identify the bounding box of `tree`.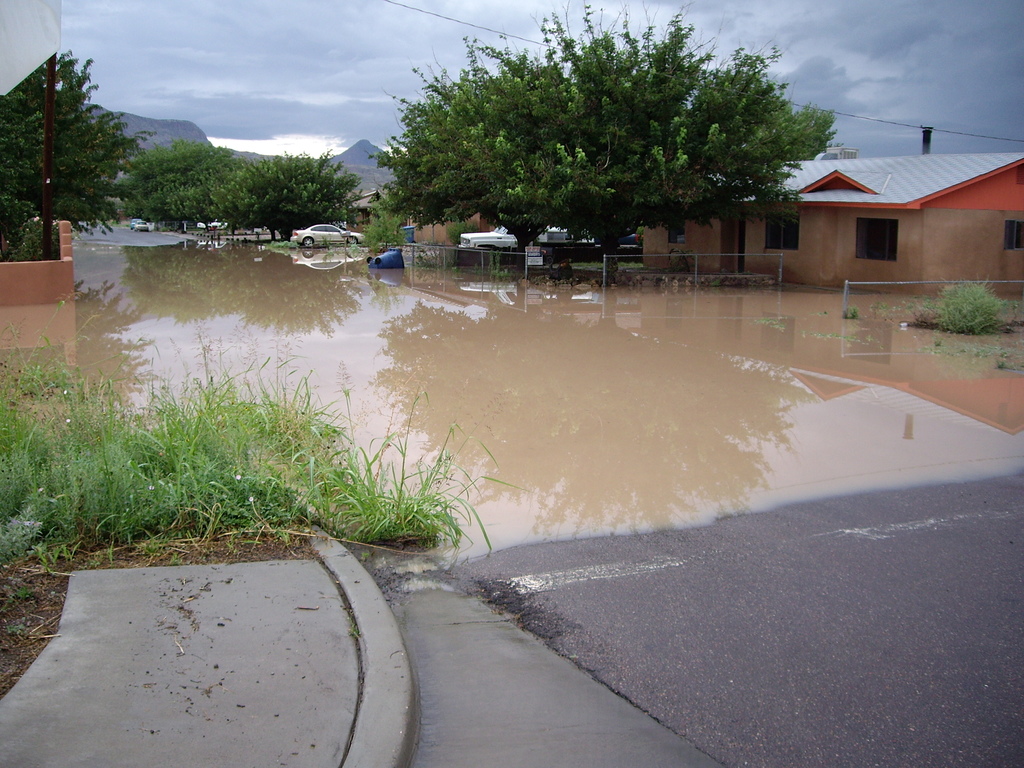
detection(364, 0, 844, 269).
